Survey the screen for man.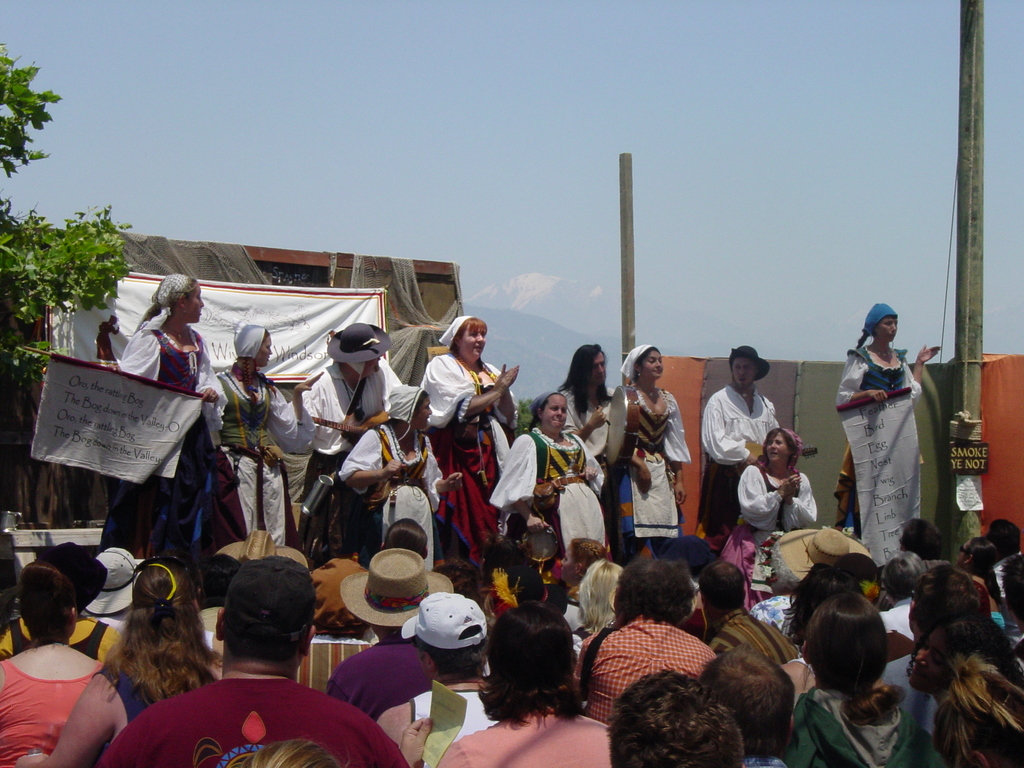
Survey found: region(432, 590, 609, 767).
